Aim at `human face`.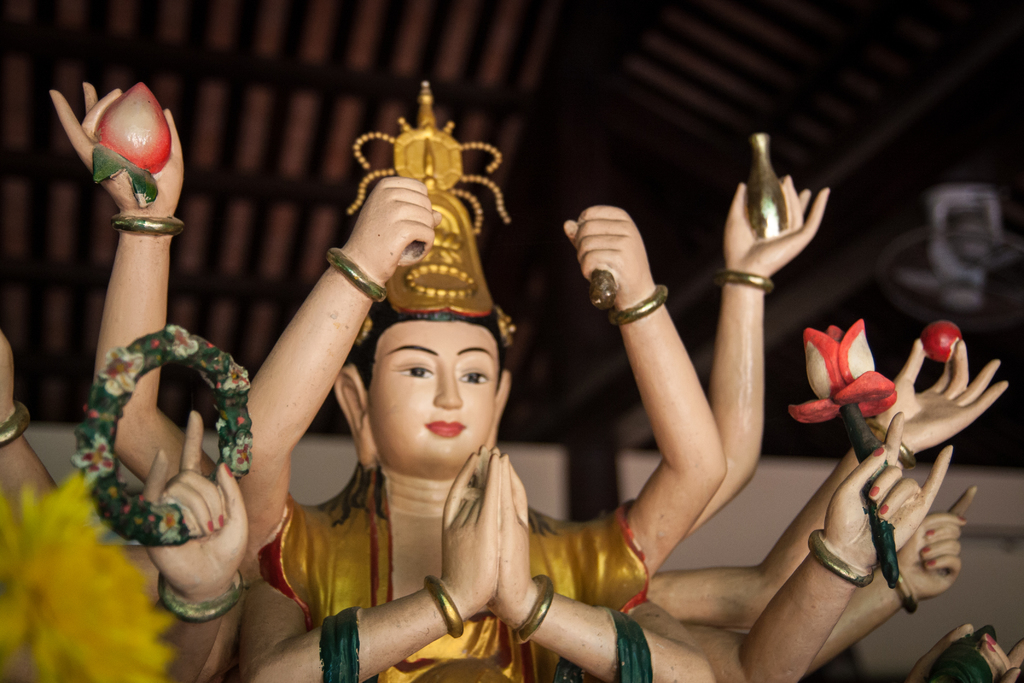
Aimed at (left=369, top=320, right=500, bottom=481).
